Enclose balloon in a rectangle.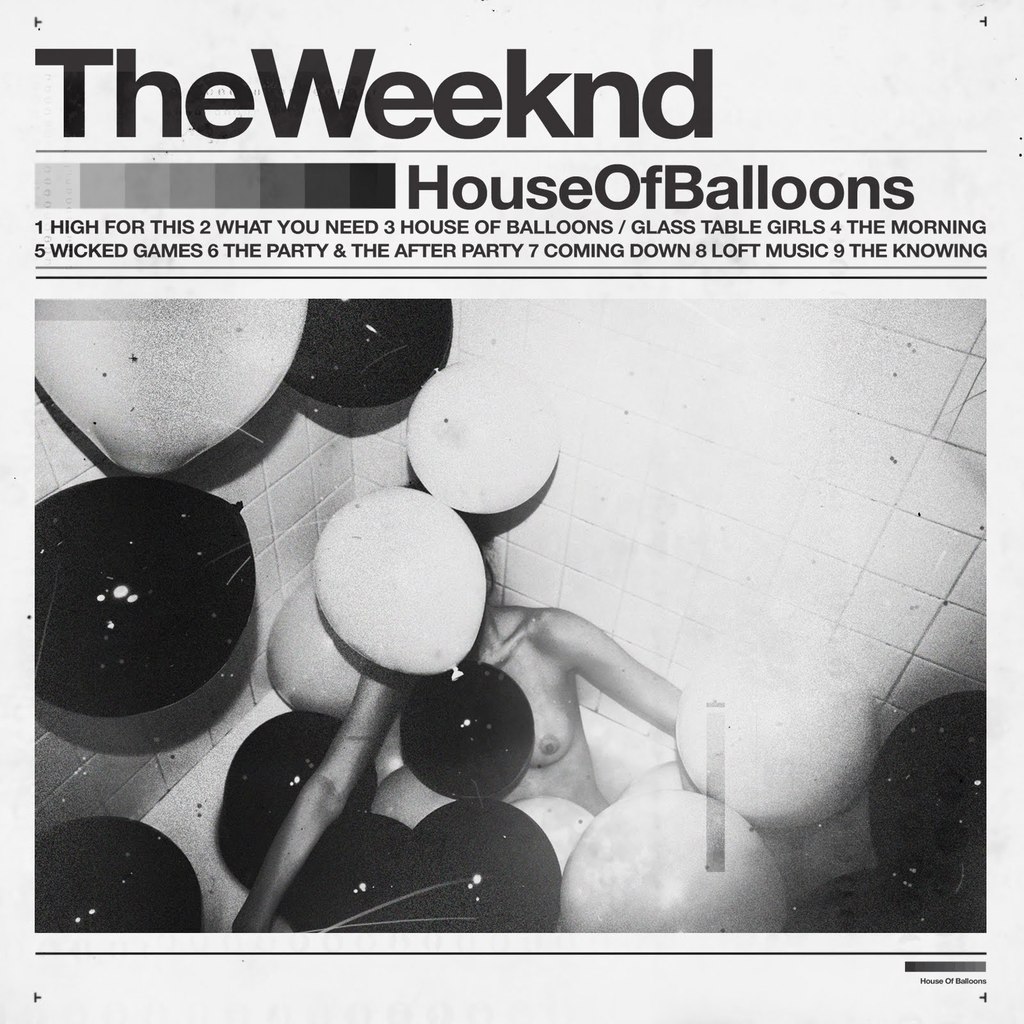
(x1=403, y1=358, x2=568, y2=514).
